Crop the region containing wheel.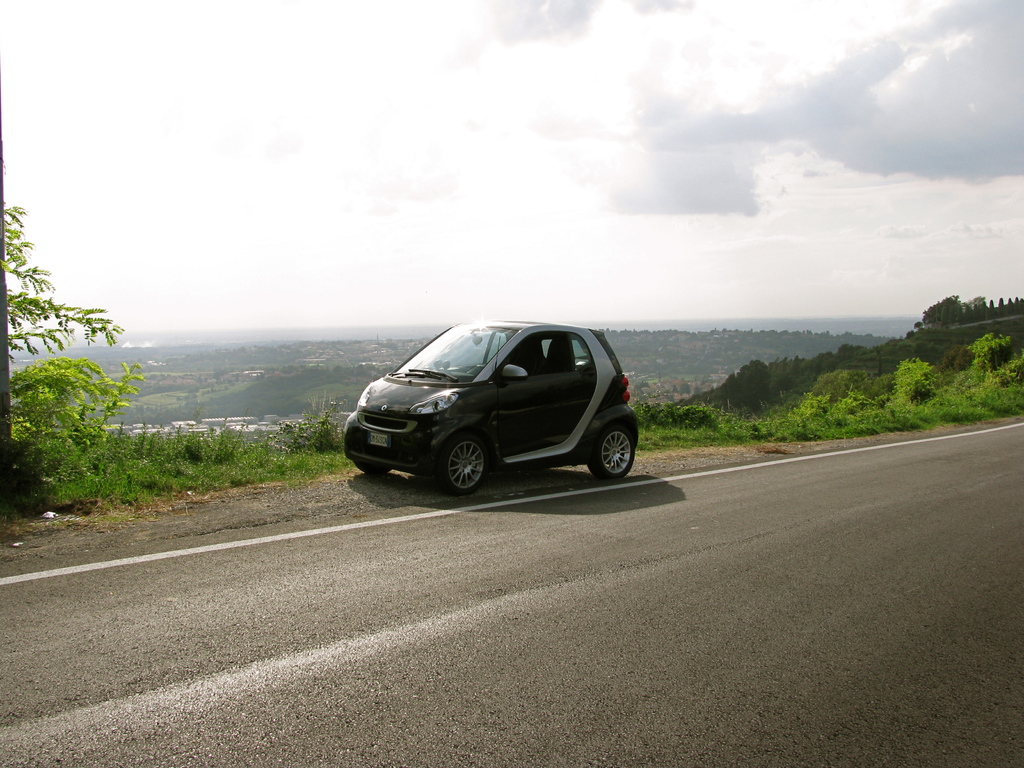
Crop region: 424:434:494:492.
